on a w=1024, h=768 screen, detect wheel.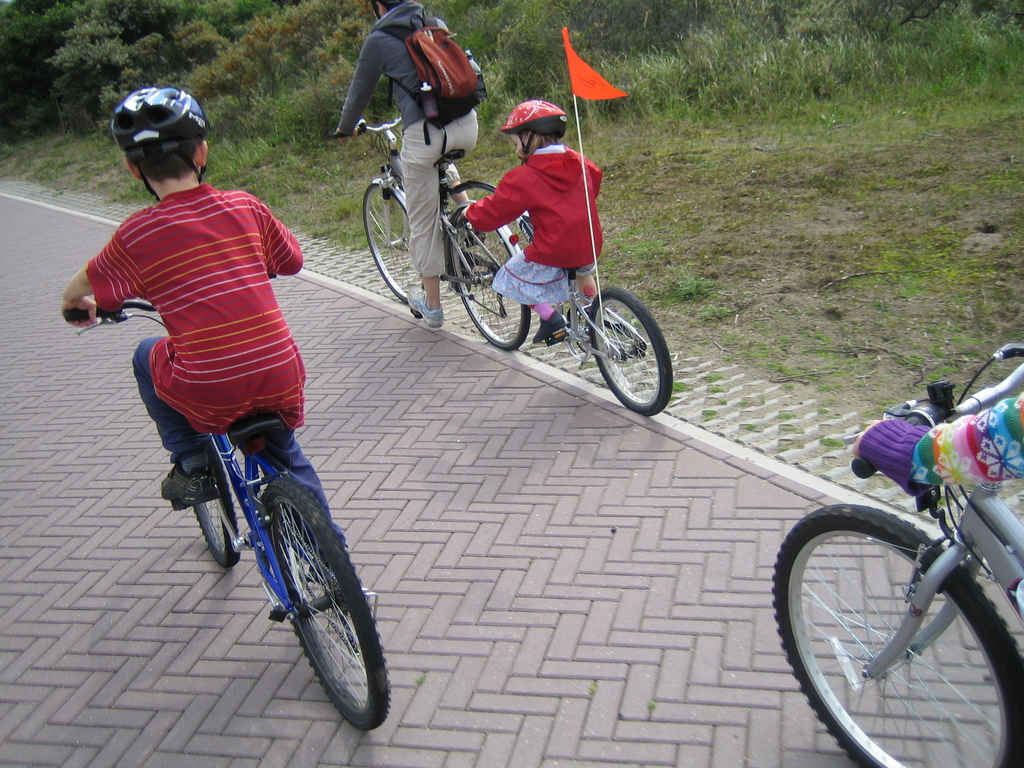
pyautogui.locateOnScreen(256, 482, 391, 730).
